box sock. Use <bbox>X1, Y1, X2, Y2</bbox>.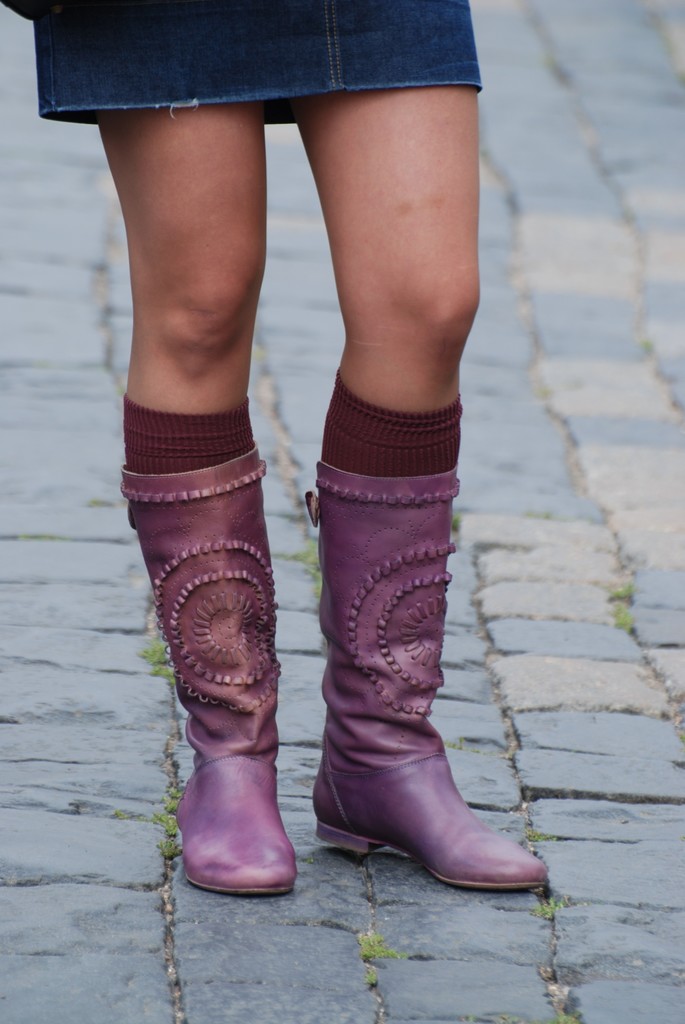
<bbox>311, 375, 464, 481</bbox>.
